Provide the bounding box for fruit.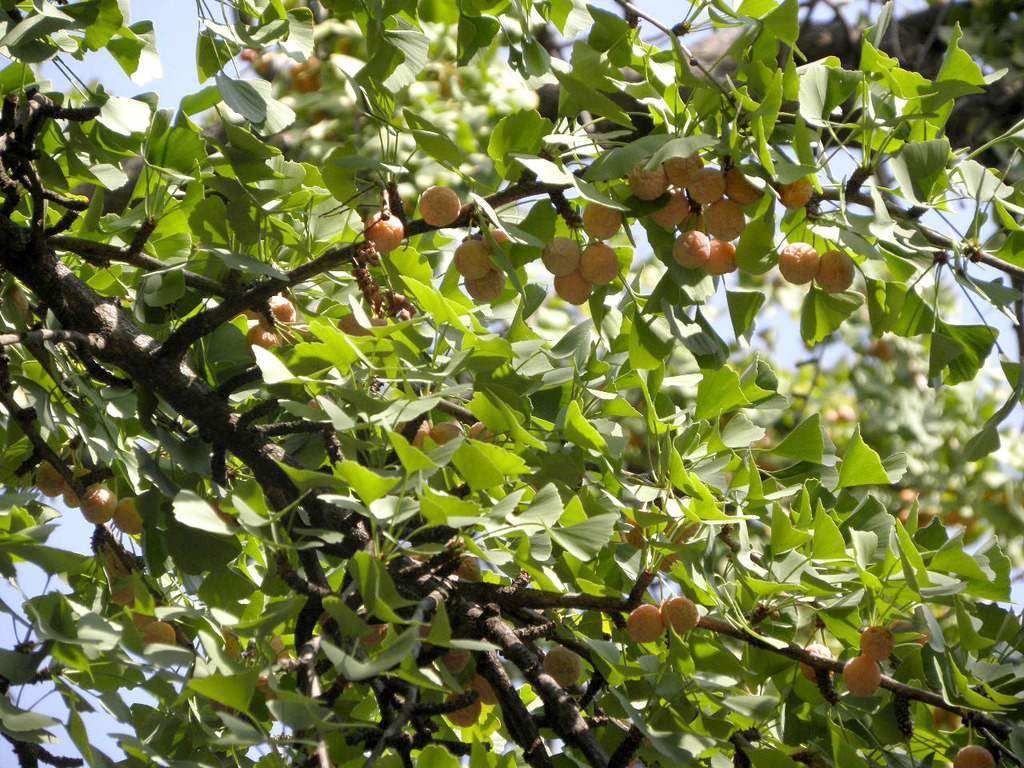
[left=539, top=643, right=583, bottom=695].
